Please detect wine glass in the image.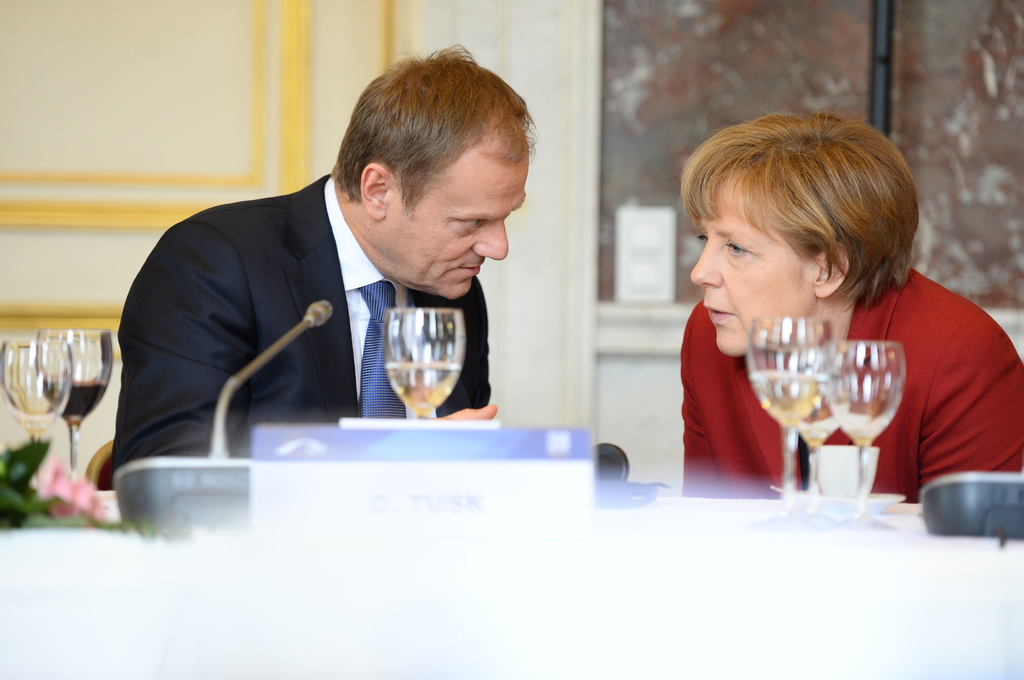
pyautogui.locateOnScreen(789, 367, 838, 493).
